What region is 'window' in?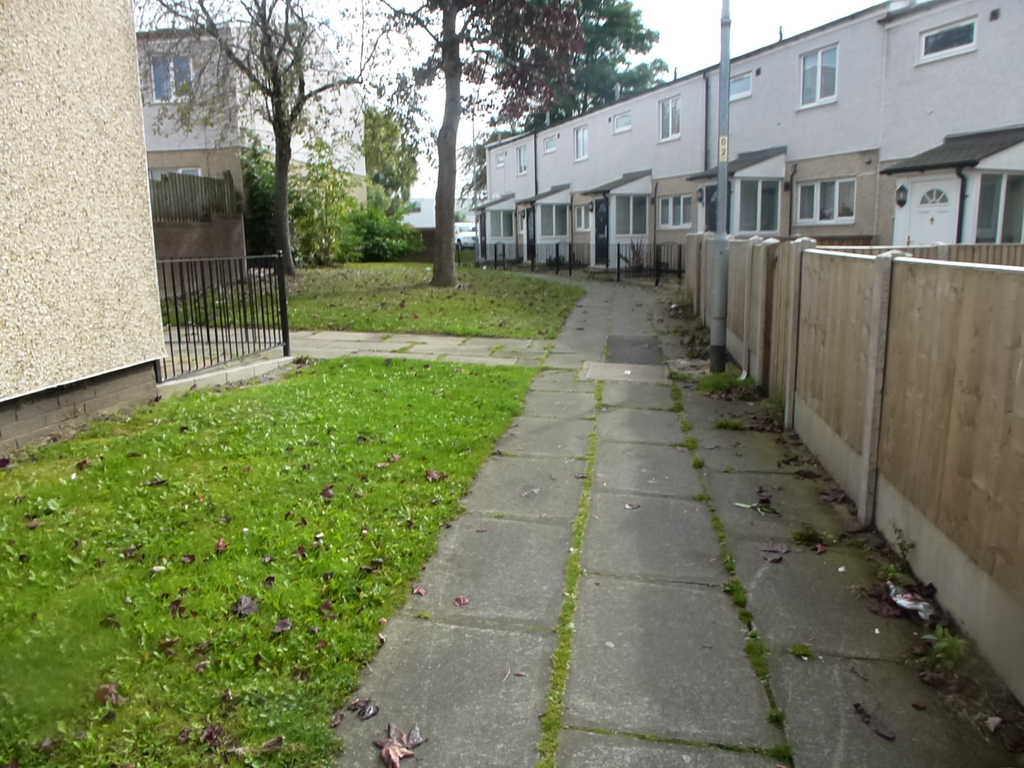
(609,196,660,241).
